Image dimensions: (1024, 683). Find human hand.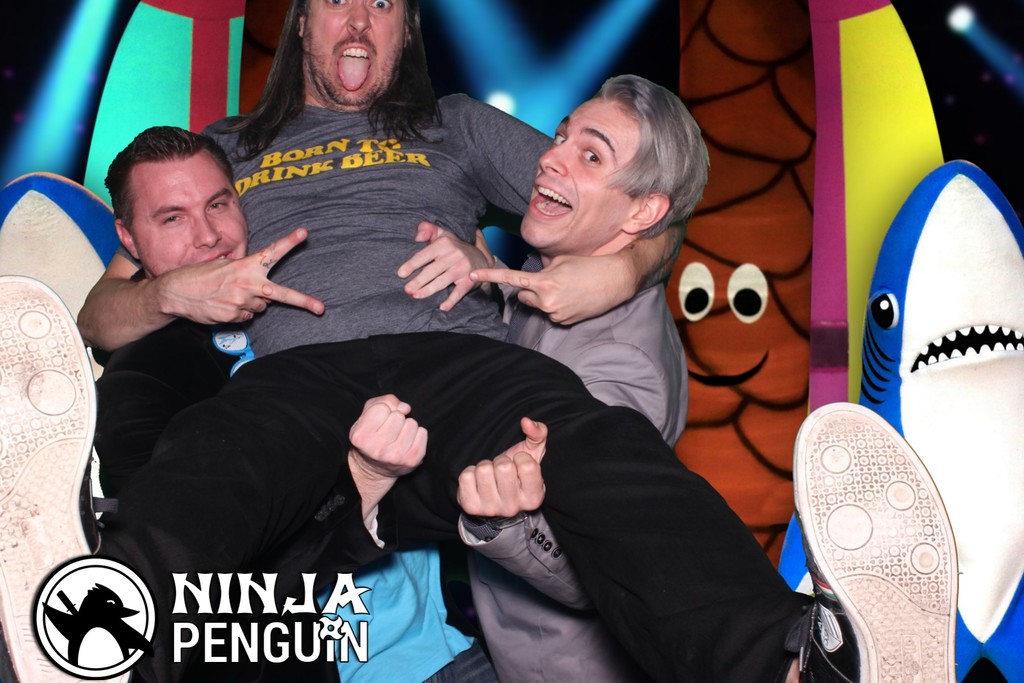
rect(155, 227, 327, 327).
